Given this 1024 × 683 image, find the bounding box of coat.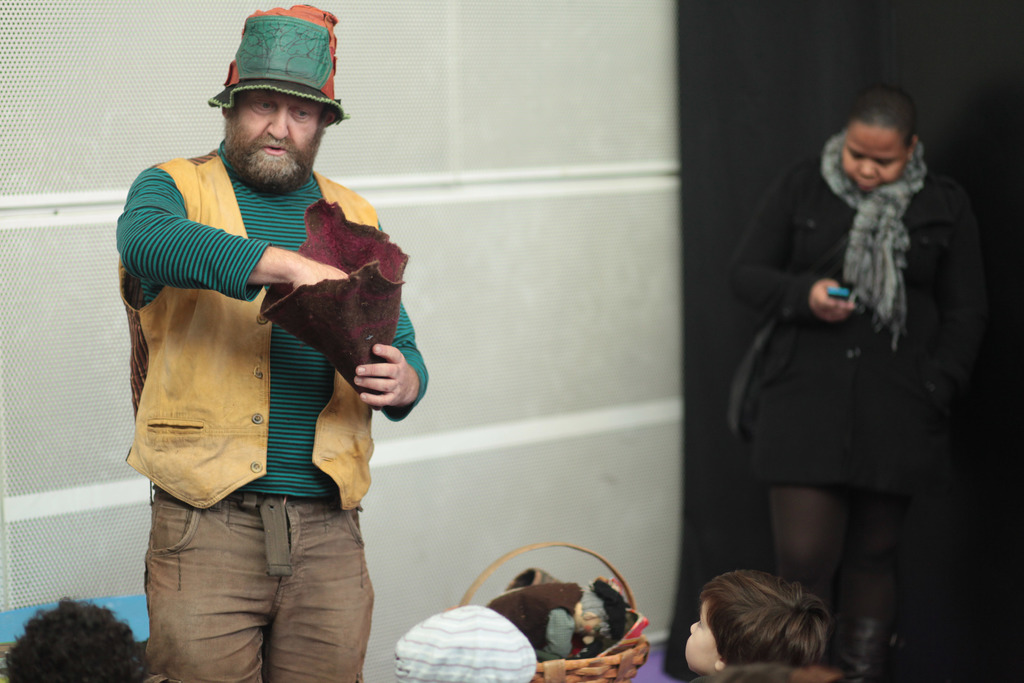
(x1=732, y1=130, x2=980, y2=488).
